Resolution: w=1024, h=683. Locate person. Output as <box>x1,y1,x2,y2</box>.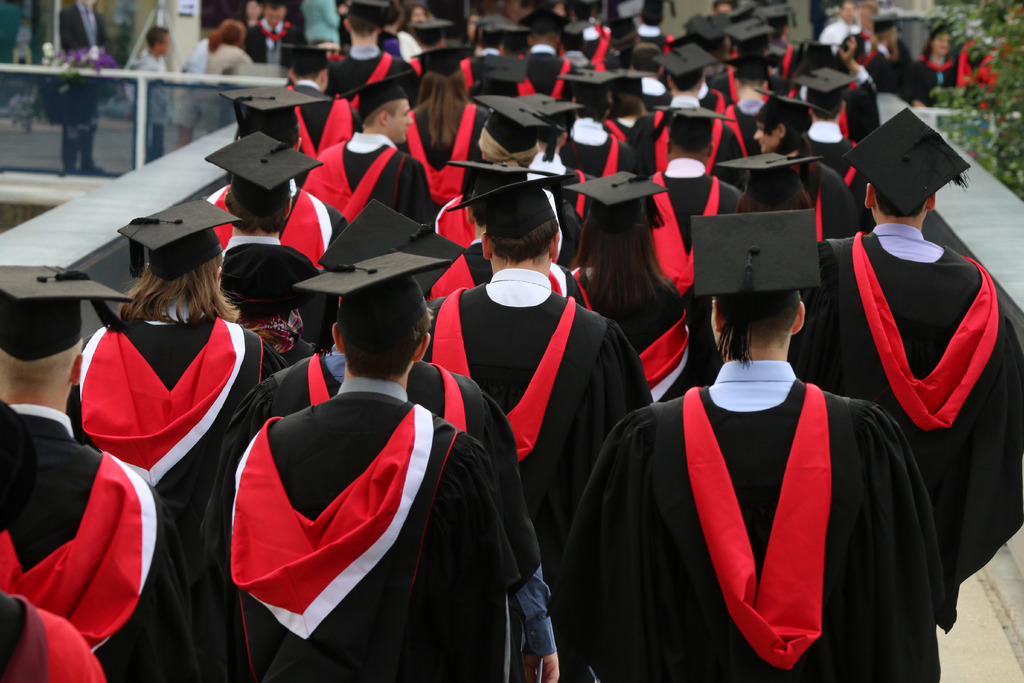
<box>539,99,602,190</box>.
